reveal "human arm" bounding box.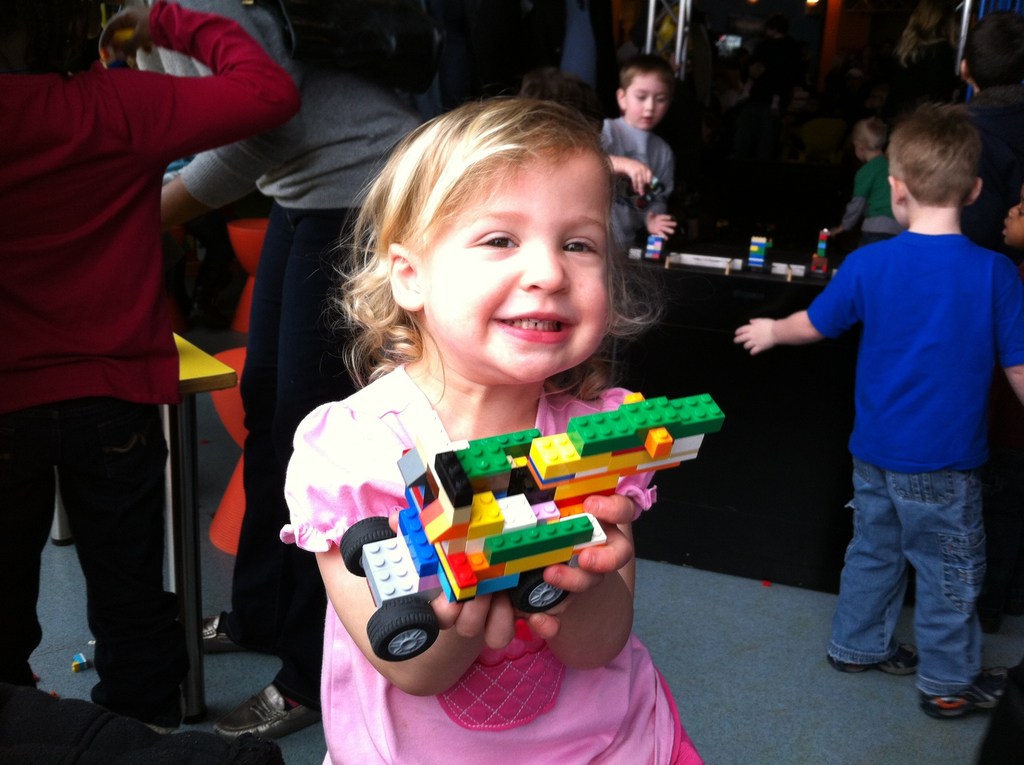
Revealed: rect(734, 250, 860, 350).
